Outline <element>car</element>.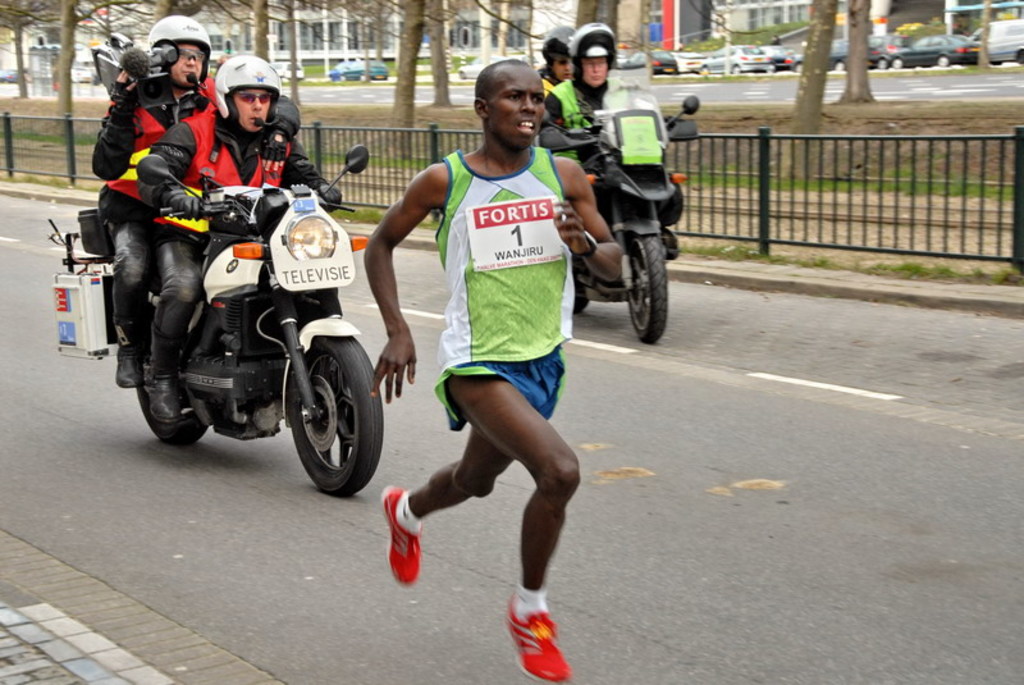
Outline: x1=698, y1=42, x2=774, y2=76.
